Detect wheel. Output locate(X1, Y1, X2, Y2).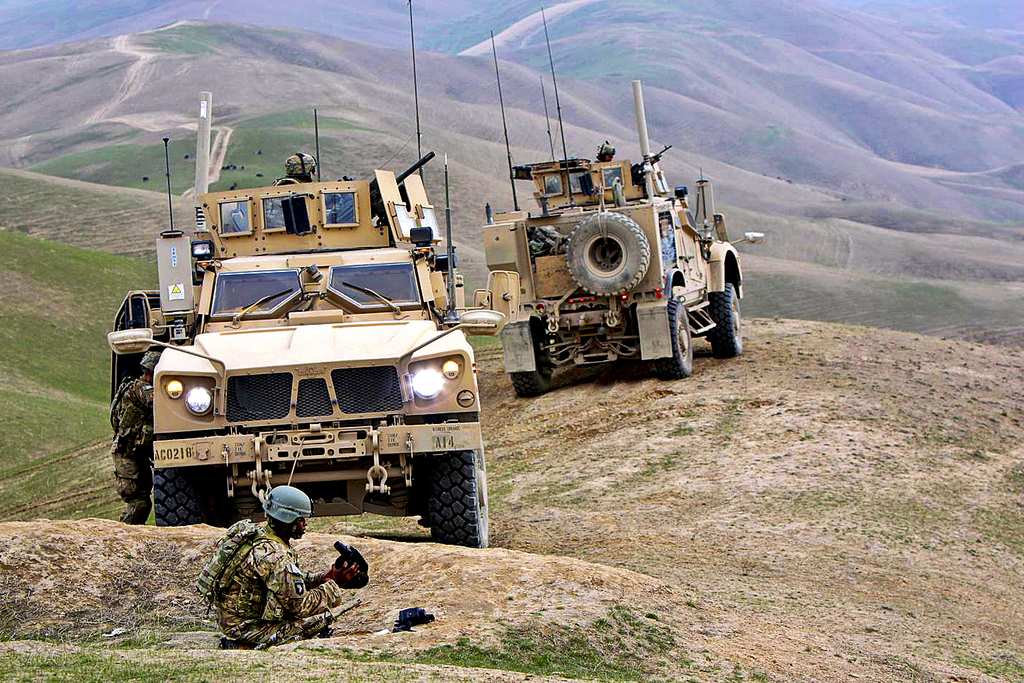
locate(418, 448, 494, 544).
